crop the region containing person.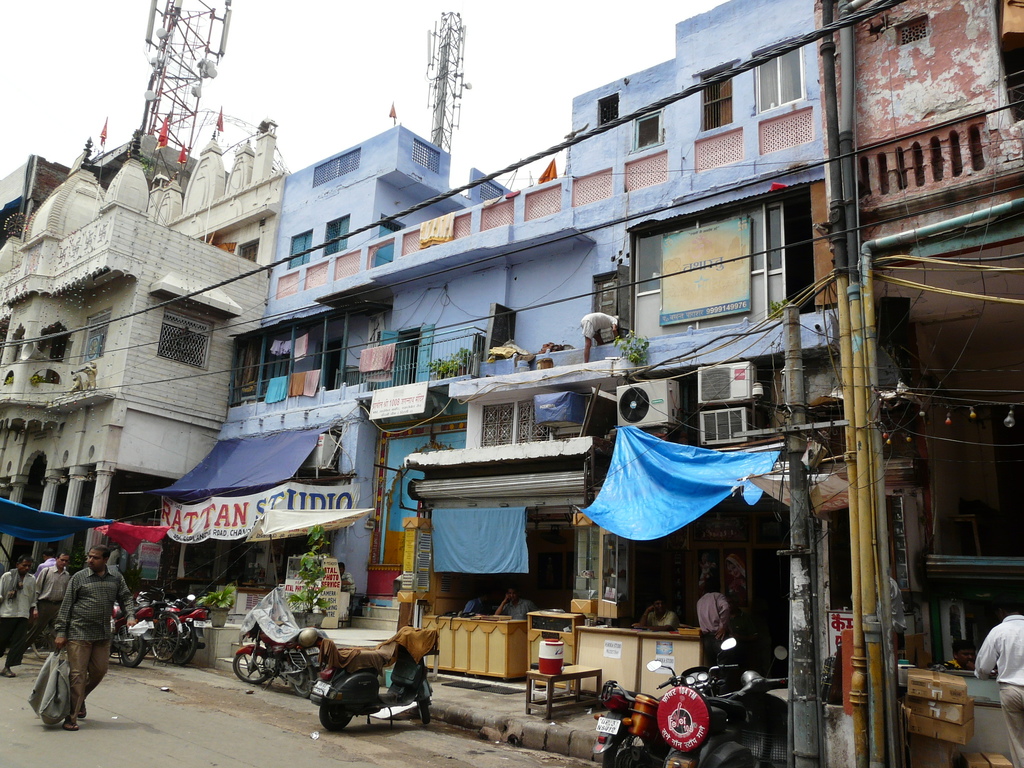
Crop region: 968/600/1023/767.
